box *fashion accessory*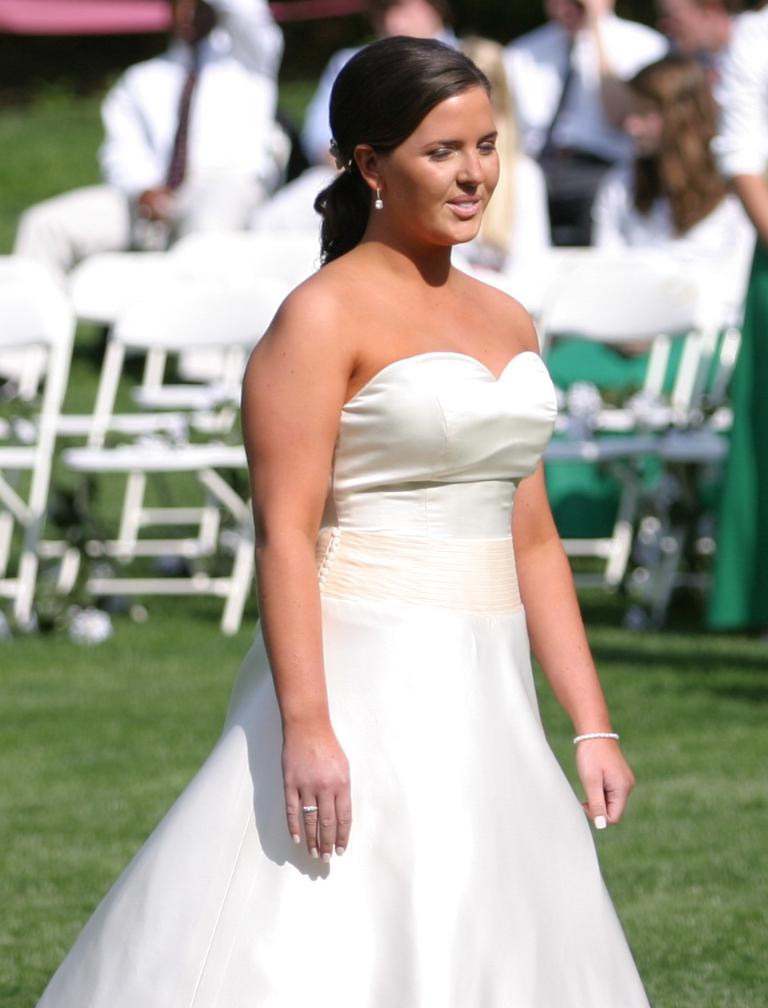
left=573, top=733, right=618, bottom=742
